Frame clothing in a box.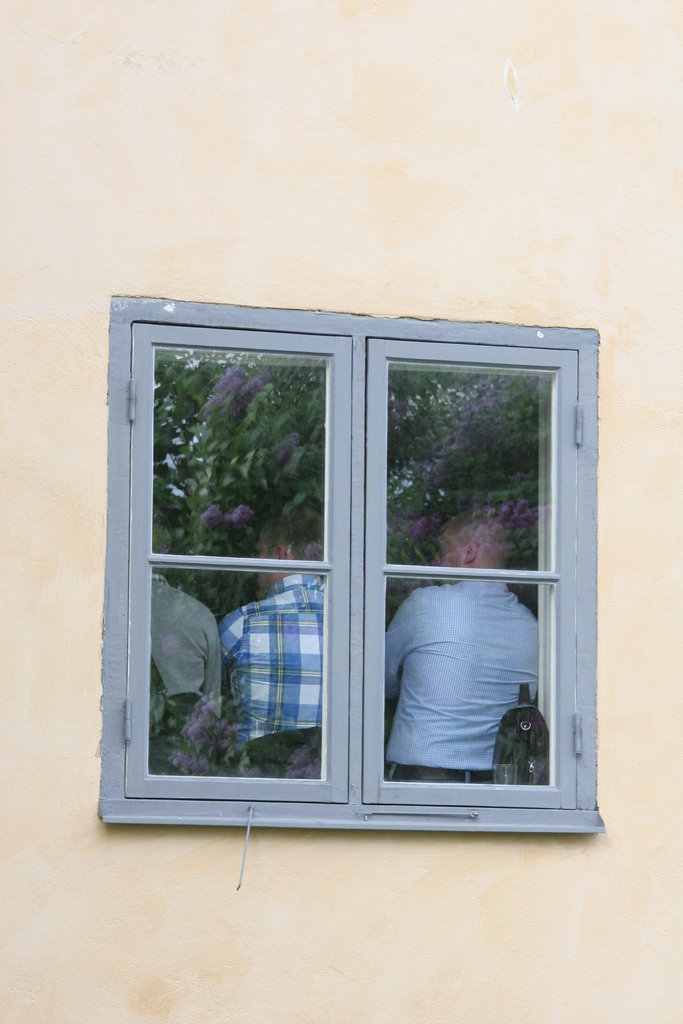
left=382, top=579, right=545, bottom=781.
